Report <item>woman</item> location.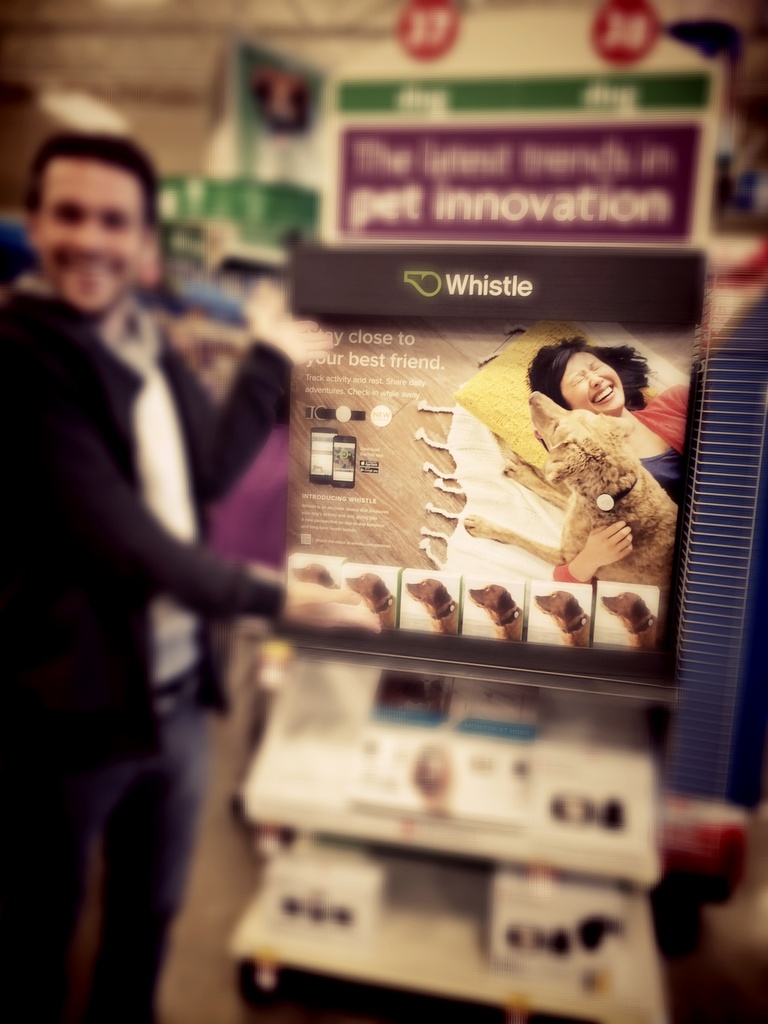
Report: 519 328 689 592.
